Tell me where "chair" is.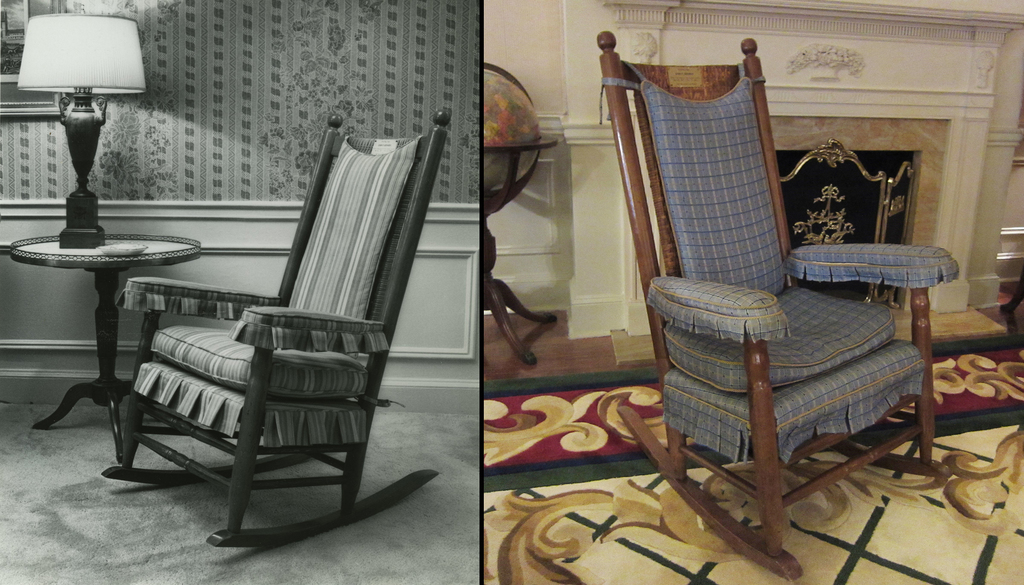
"chair" is at 595:28:960:583.
